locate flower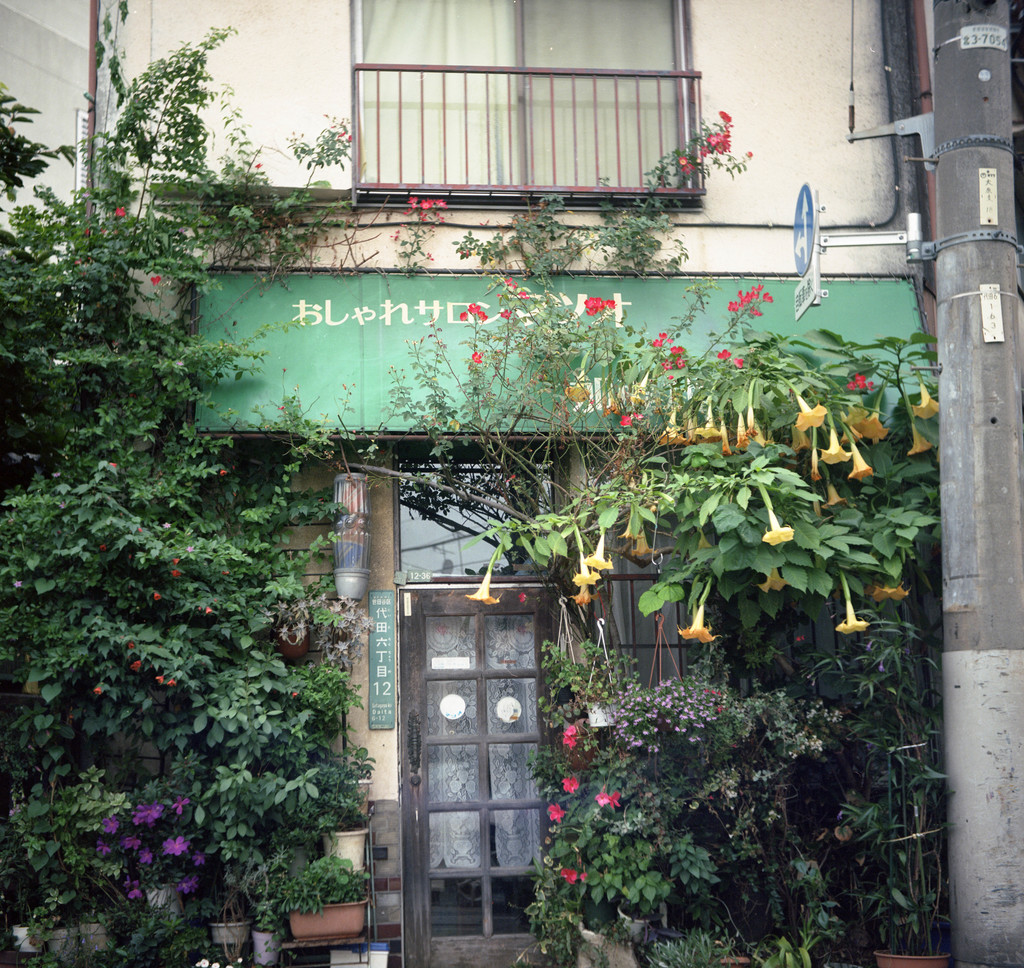
[x1=109, y1=464, x2=116, y2=465]
